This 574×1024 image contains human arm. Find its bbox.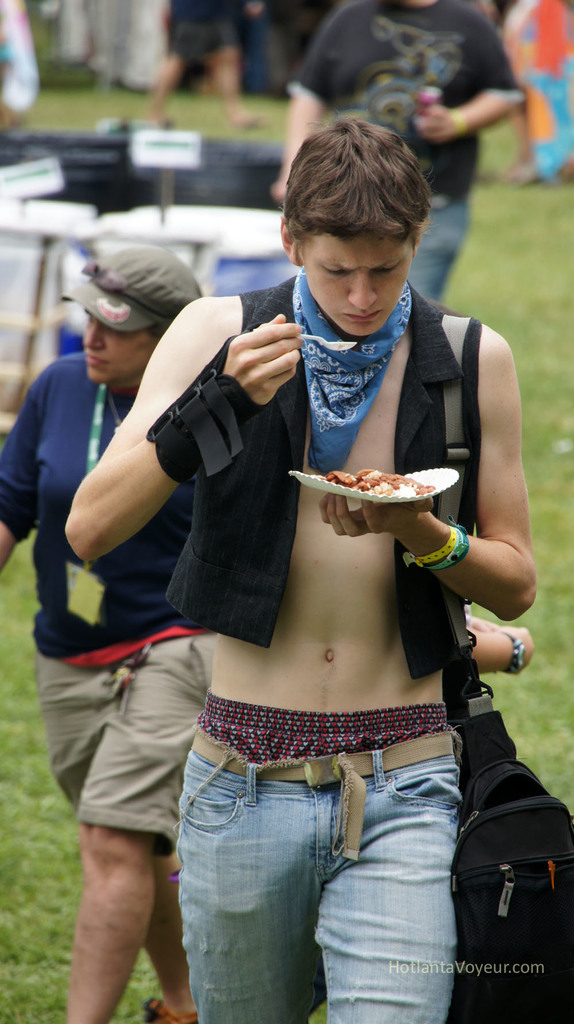
{"x1": 0, "y1": 362, "x2": 60, "y2": 575}.
